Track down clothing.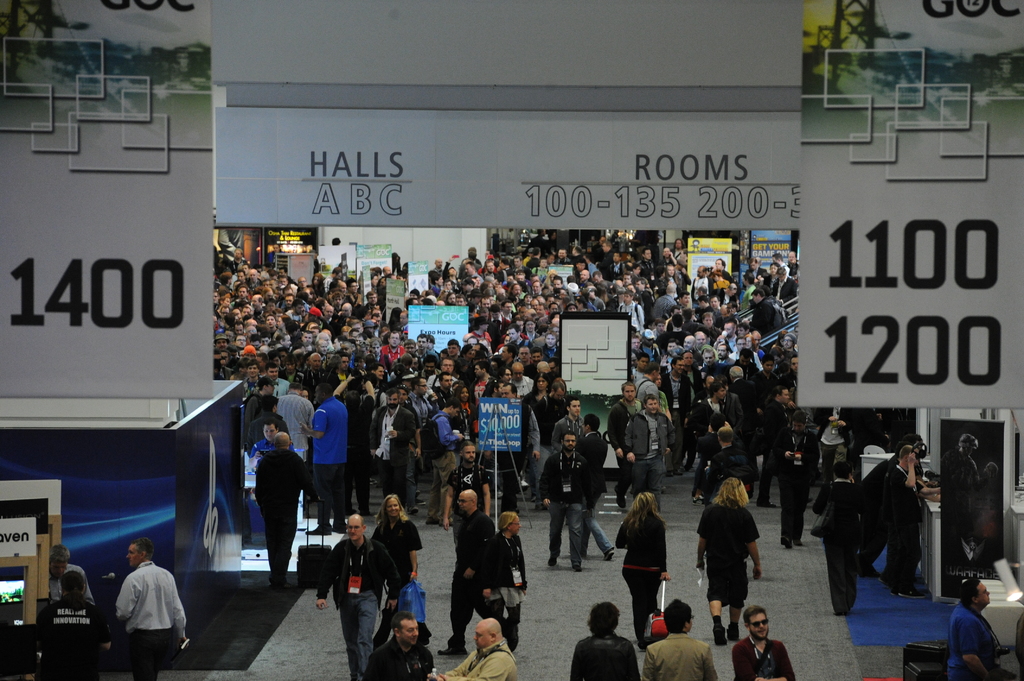
Tracked to bbox=(102, 563, 180, 672).
